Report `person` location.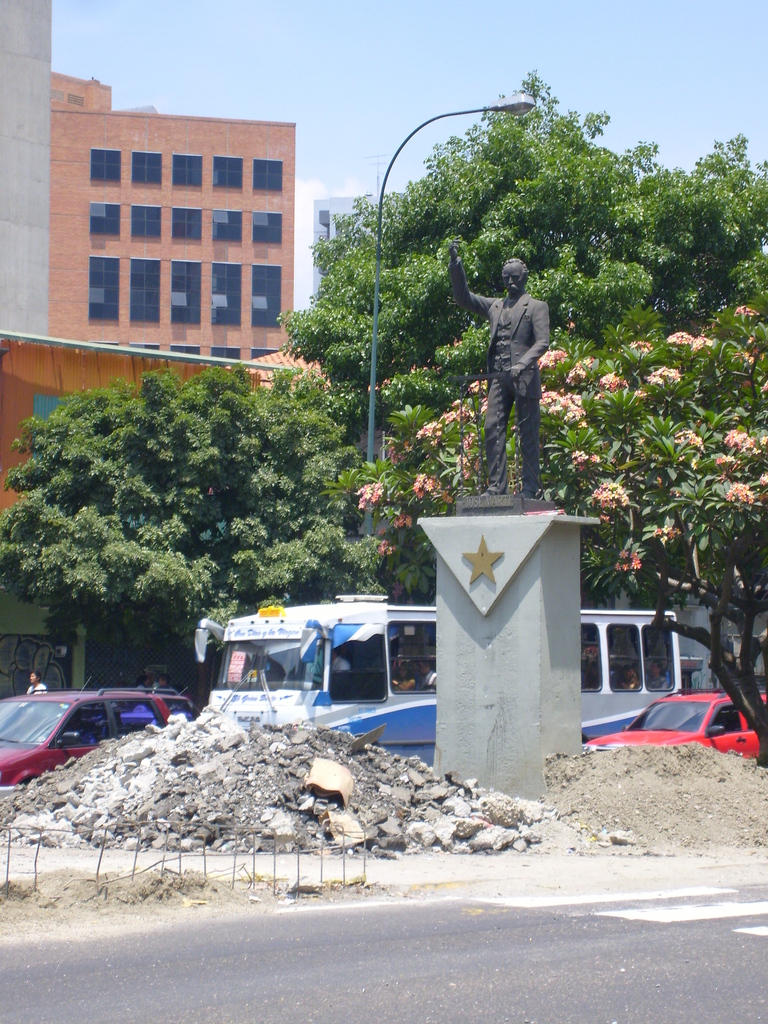
Report: [left=445, top=228, right=557, bottom=499].
